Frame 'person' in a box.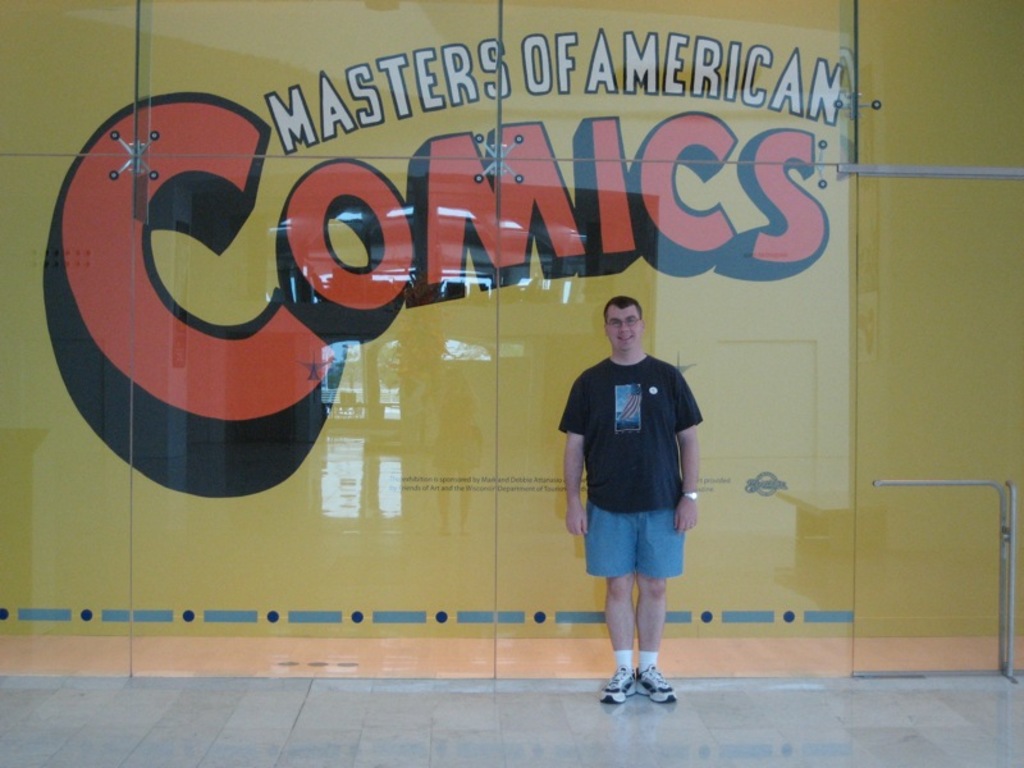
<bbox>552, 292, 705, 707</bbox>.
